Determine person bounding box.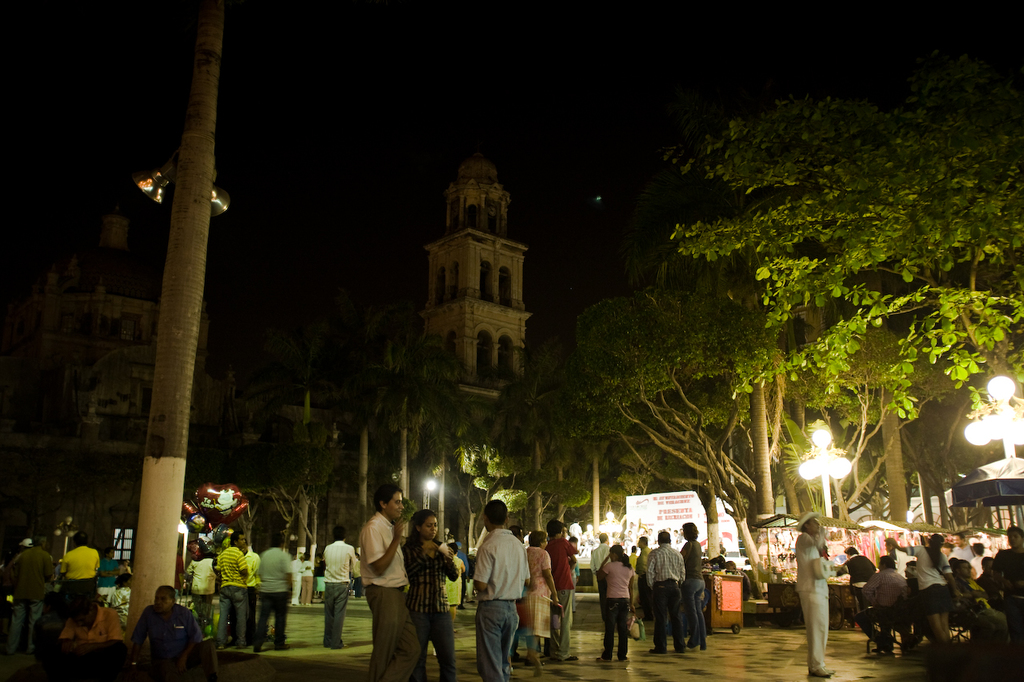
Determined: crop(901, 558, 915, 584).
